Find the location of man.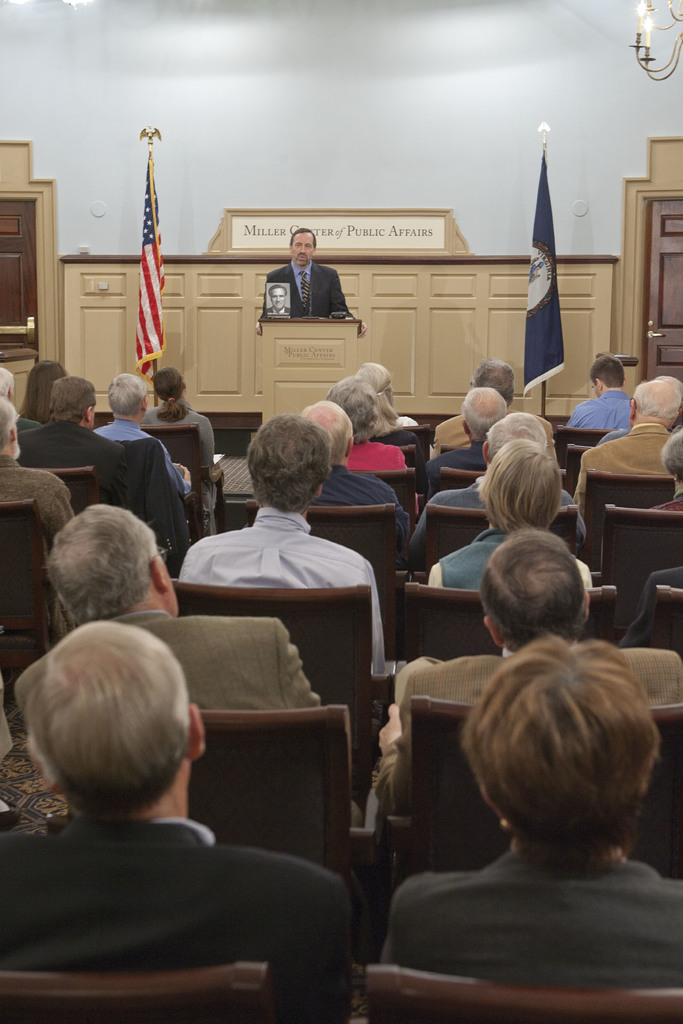
Location: bbox(0, 392, 88, 552).
